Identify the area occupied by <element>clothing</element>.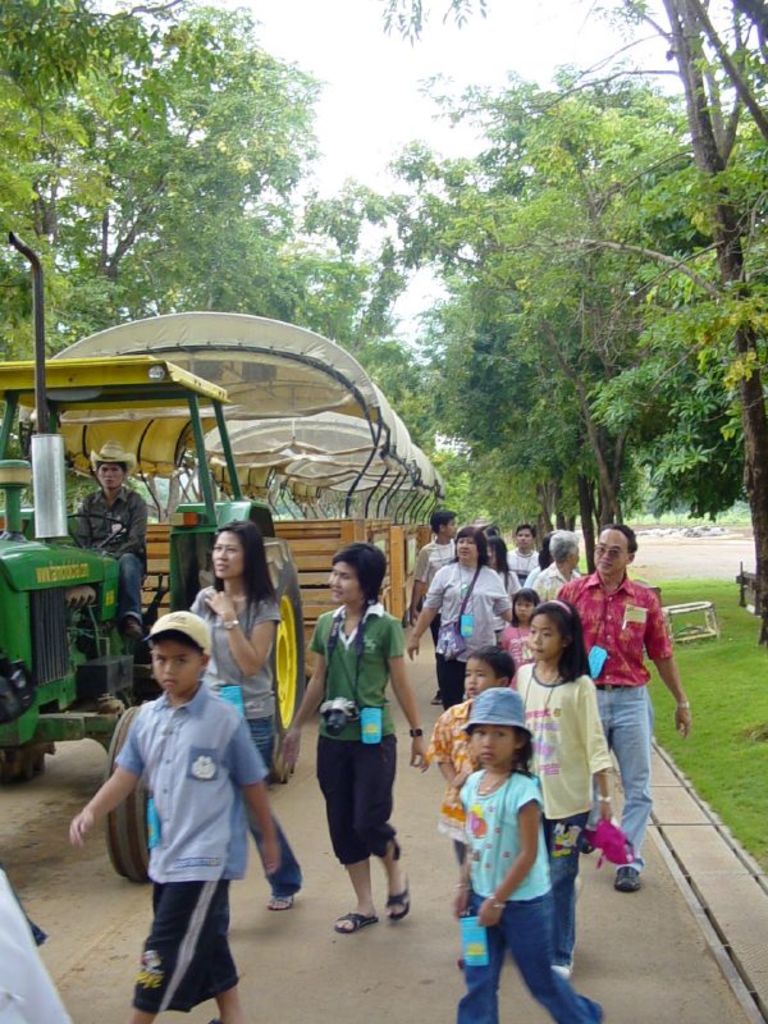
Area: region(305, 595, 412, 863).
